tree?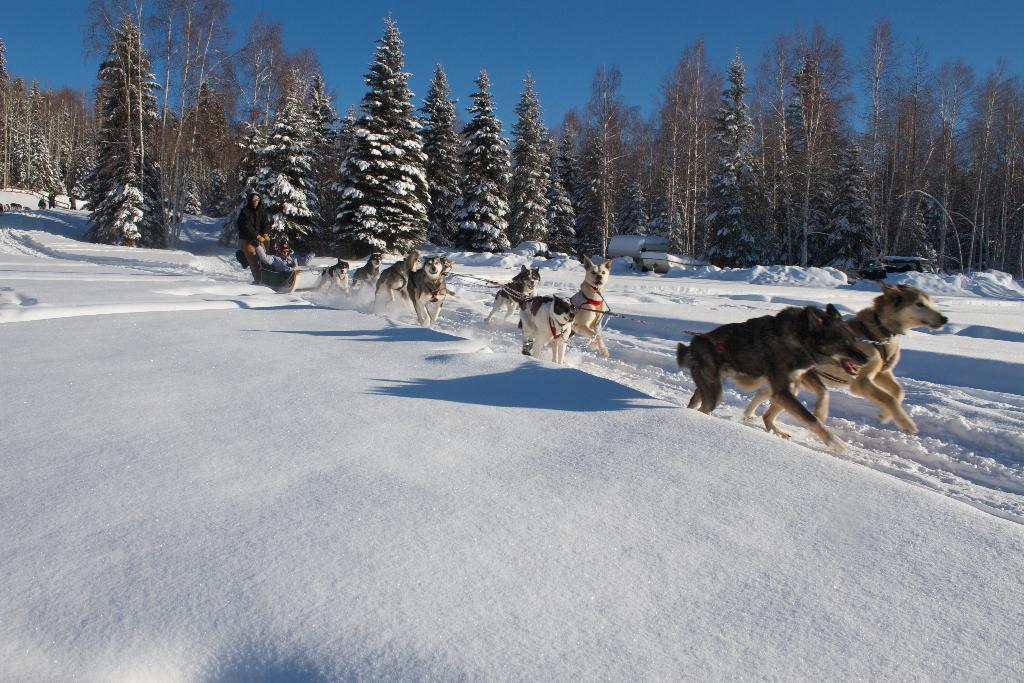
detection(220, 44, 319, 268)
